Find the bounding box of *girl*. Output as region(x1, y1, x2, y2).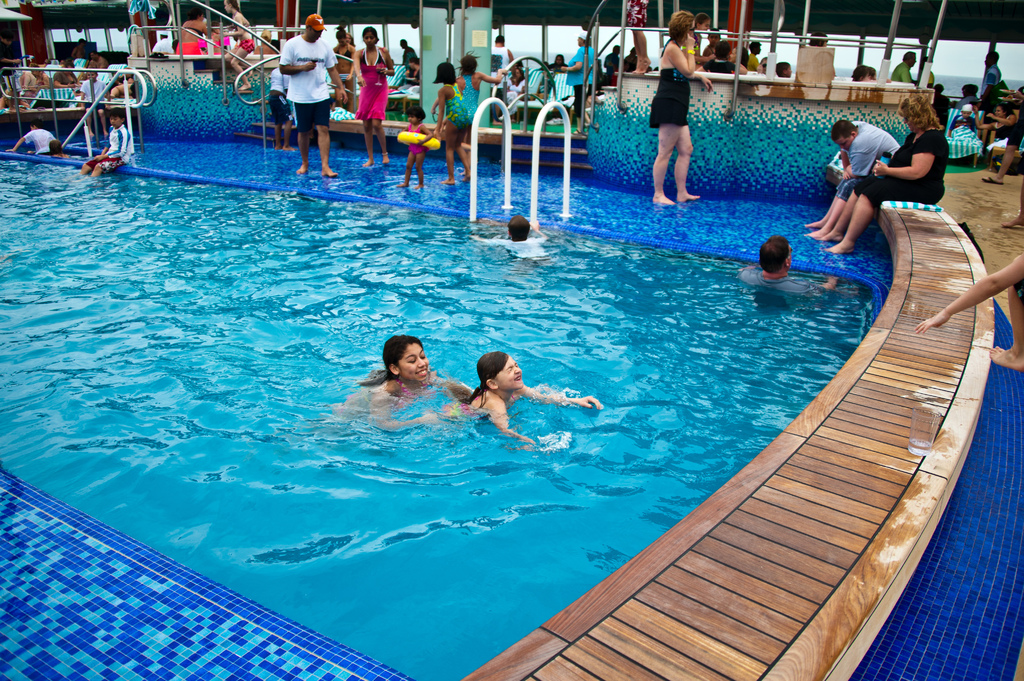
region(346, 28, 395, 167).
